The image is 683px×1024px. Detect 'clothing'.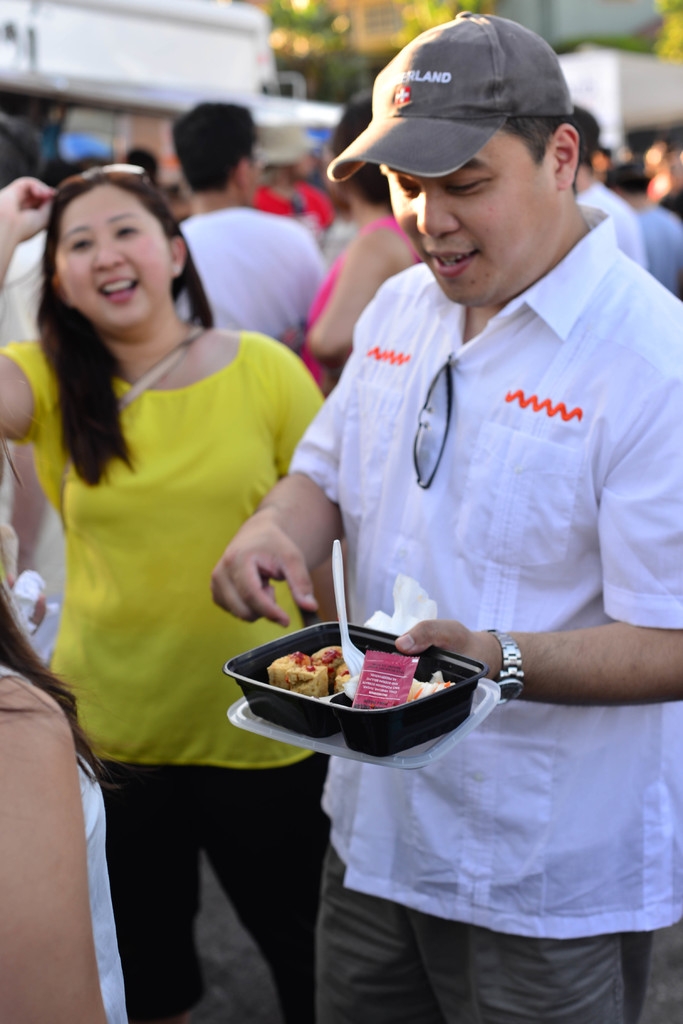
Detection: region(179, 206, 327, 344).
